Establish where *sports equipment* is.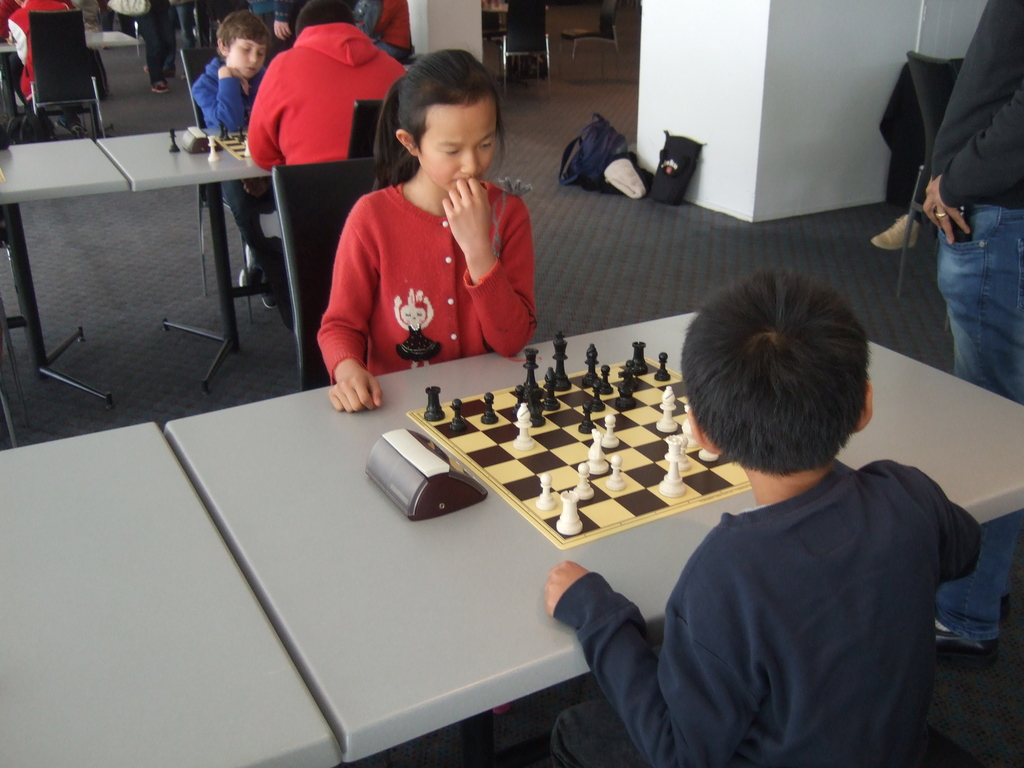
Established at 207:132:218:163.
